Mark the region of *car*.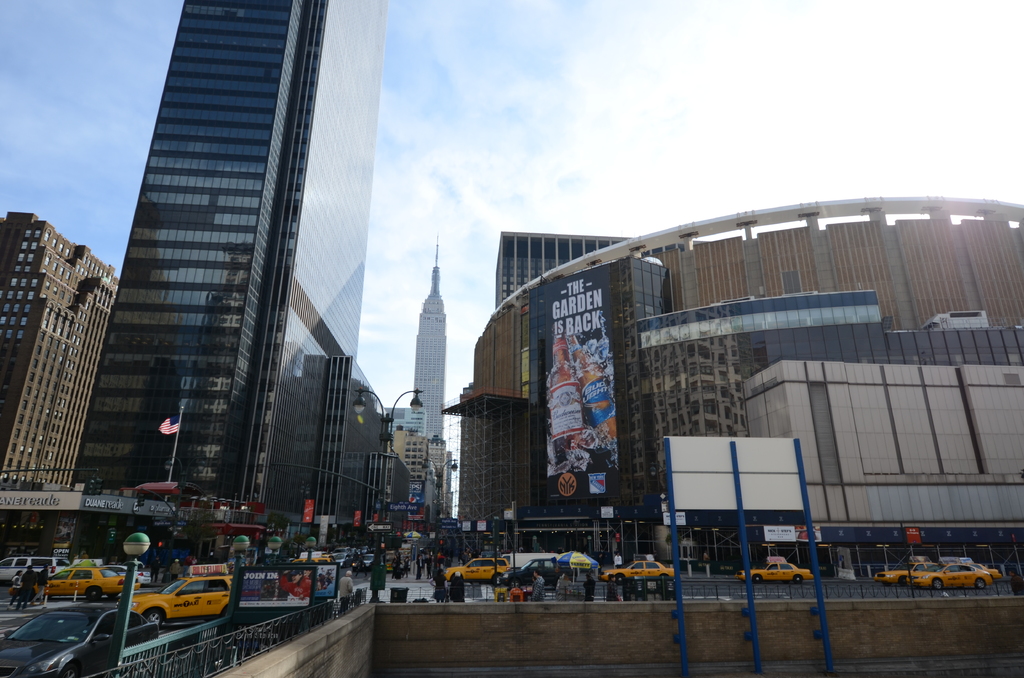
Region: bbox=(43, 563, 127, 607).
